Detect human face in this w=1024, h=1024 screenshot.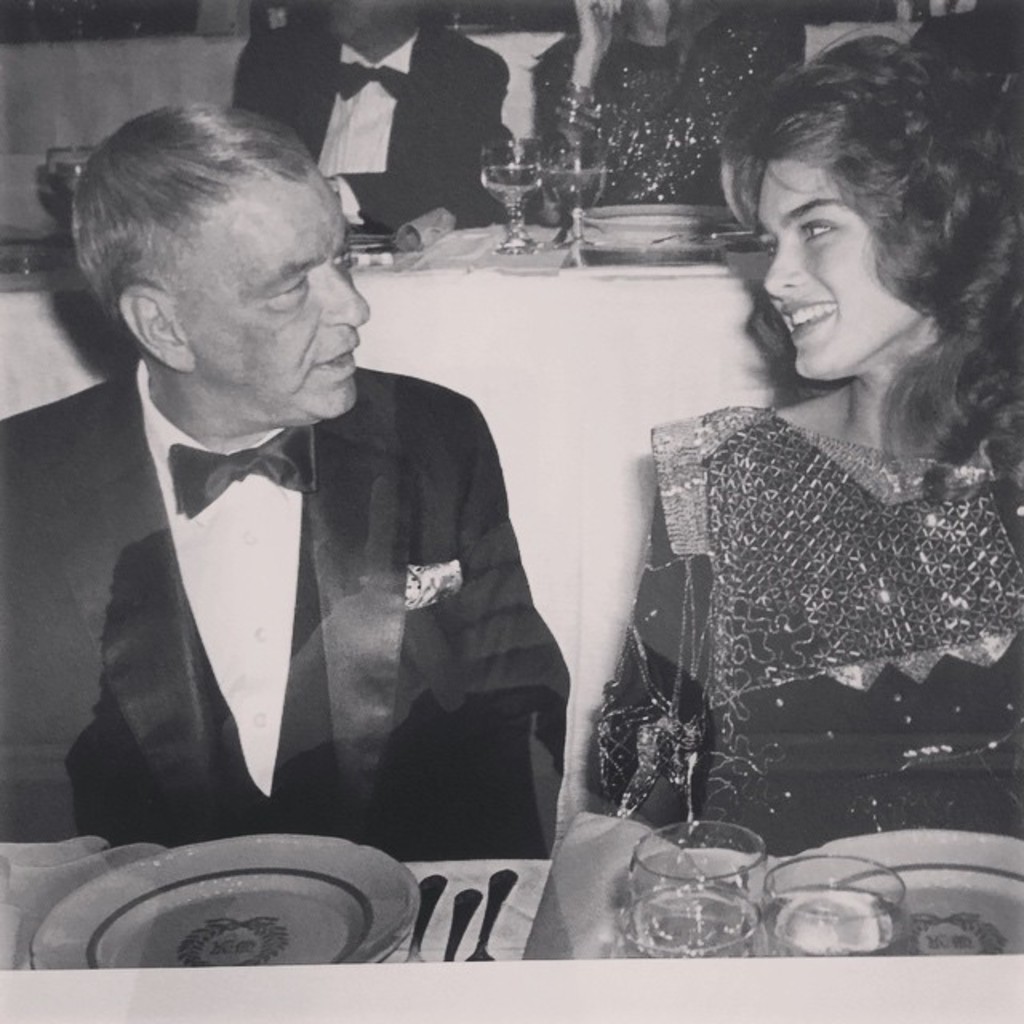
Detection: Rect(174, 173, 371, 414).
